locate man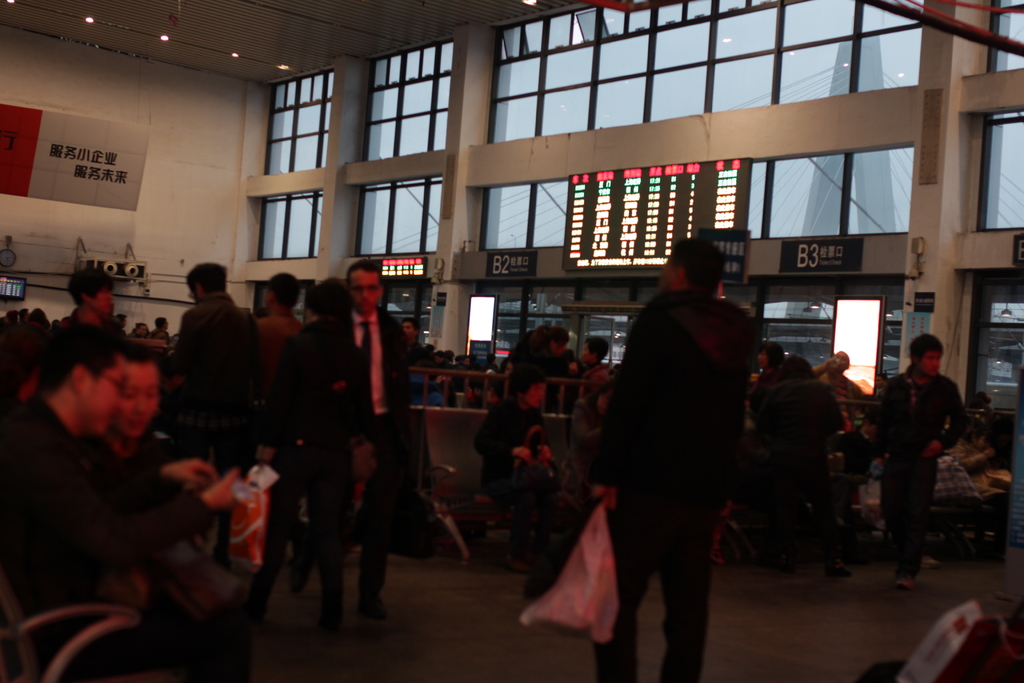
<box>589,224,780,682</box>
